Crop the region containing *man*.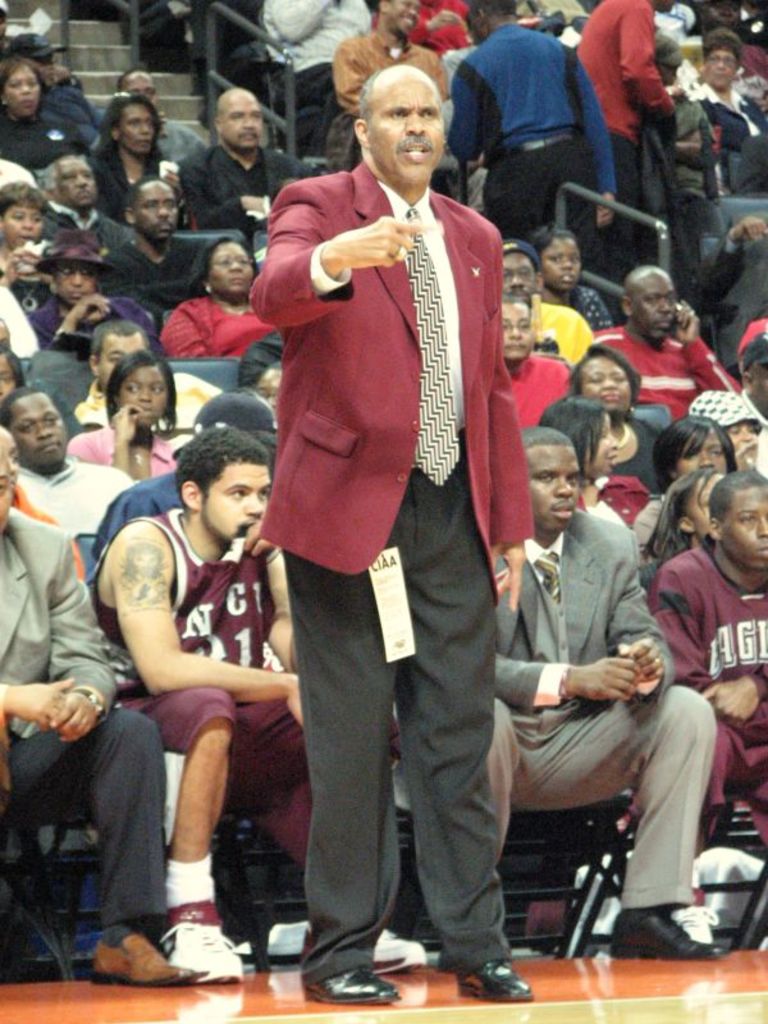
Crop region: (left=0, top=389, right=140, bottom=540).
